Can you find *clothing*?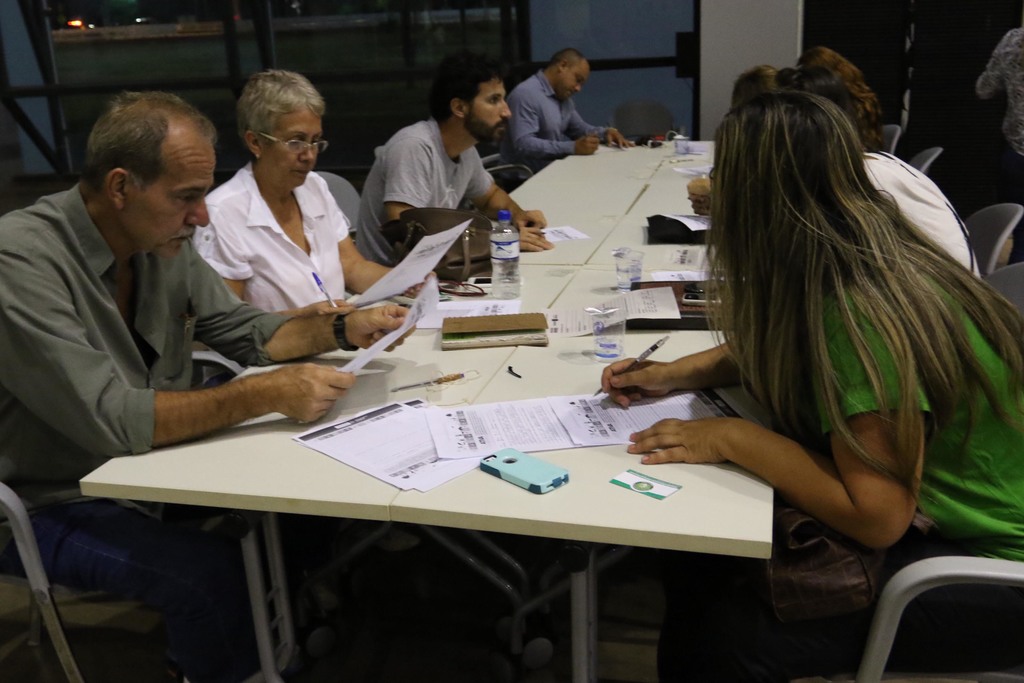
Yes, bounding box: x1=179 y1=127 x2=371 y2=333.
